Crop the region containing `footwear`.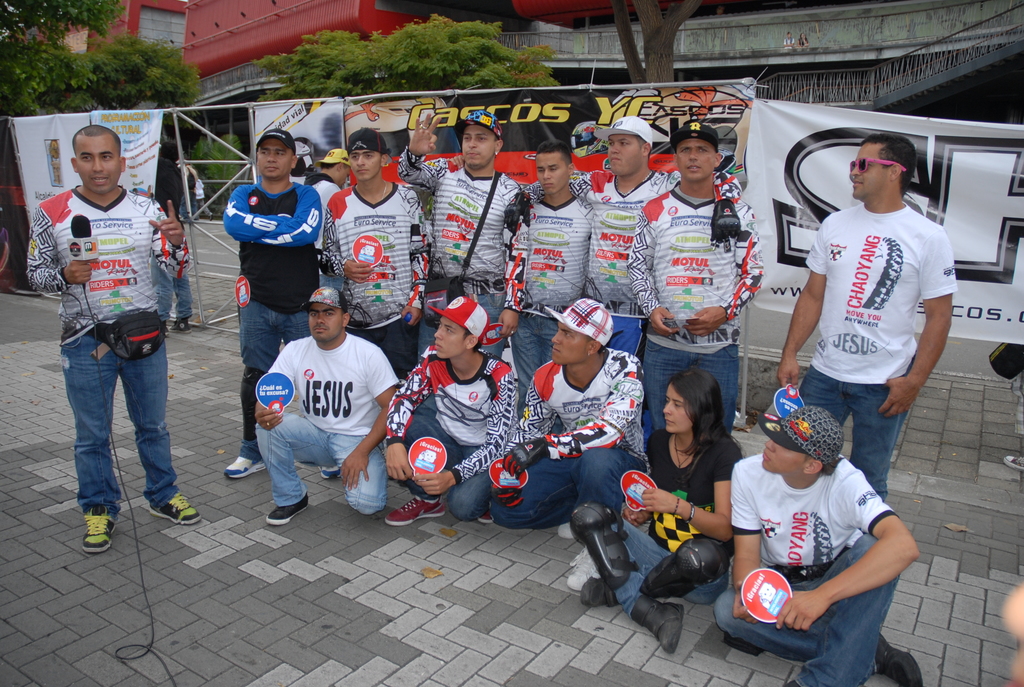
Crop region: [left=386, top=496, right=447, bottom=523].
